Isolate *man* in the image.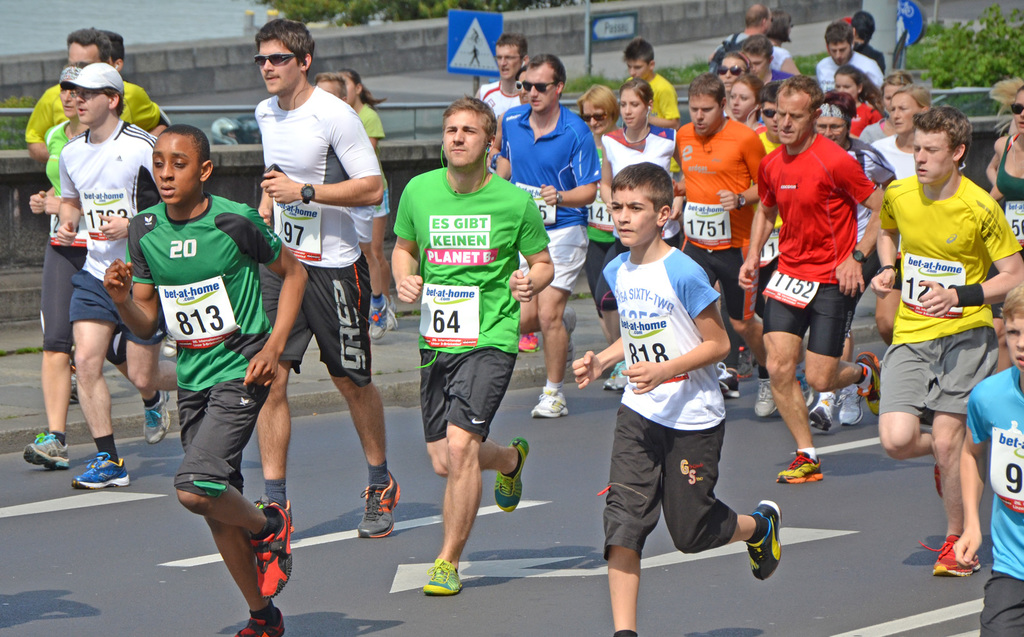
Isolated region: 101:120:311:636.
